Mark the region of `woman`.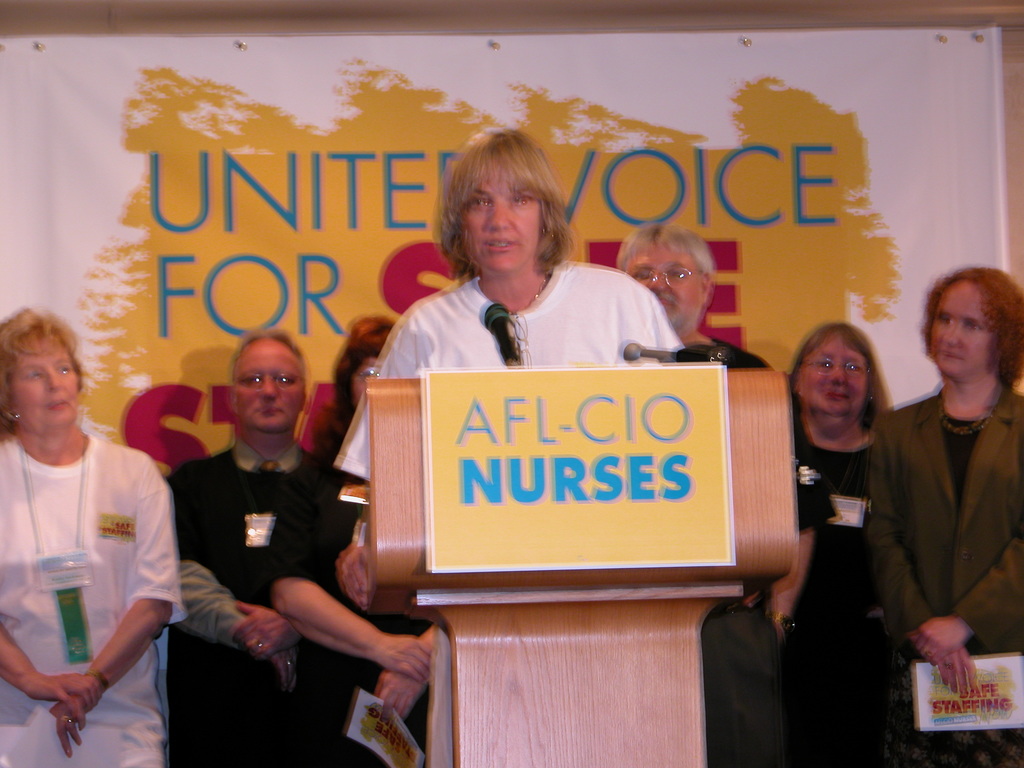
Region: 766 319 892 767.
